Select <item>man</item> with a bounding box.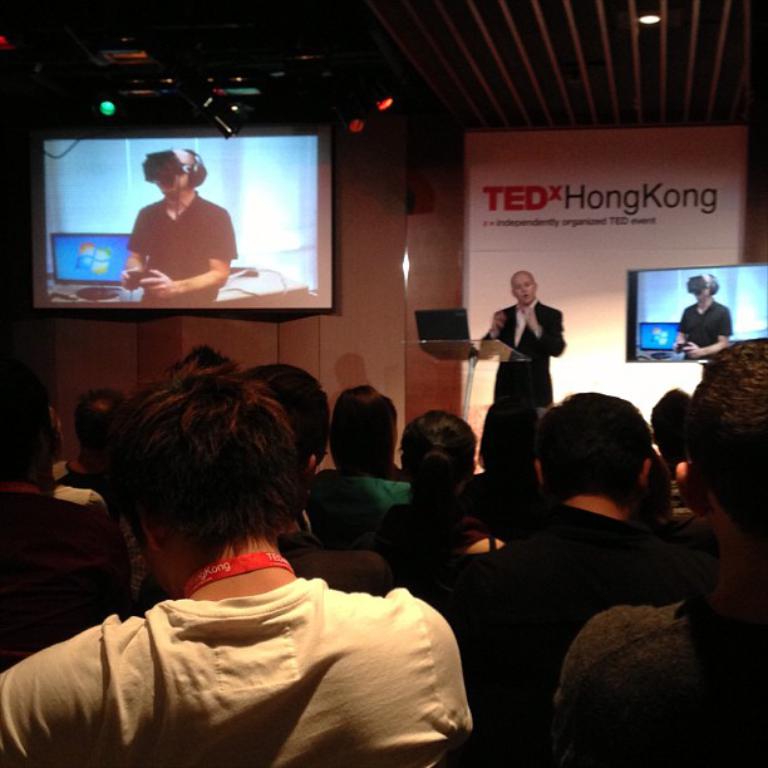
<box>499,384,668,551</box>.
